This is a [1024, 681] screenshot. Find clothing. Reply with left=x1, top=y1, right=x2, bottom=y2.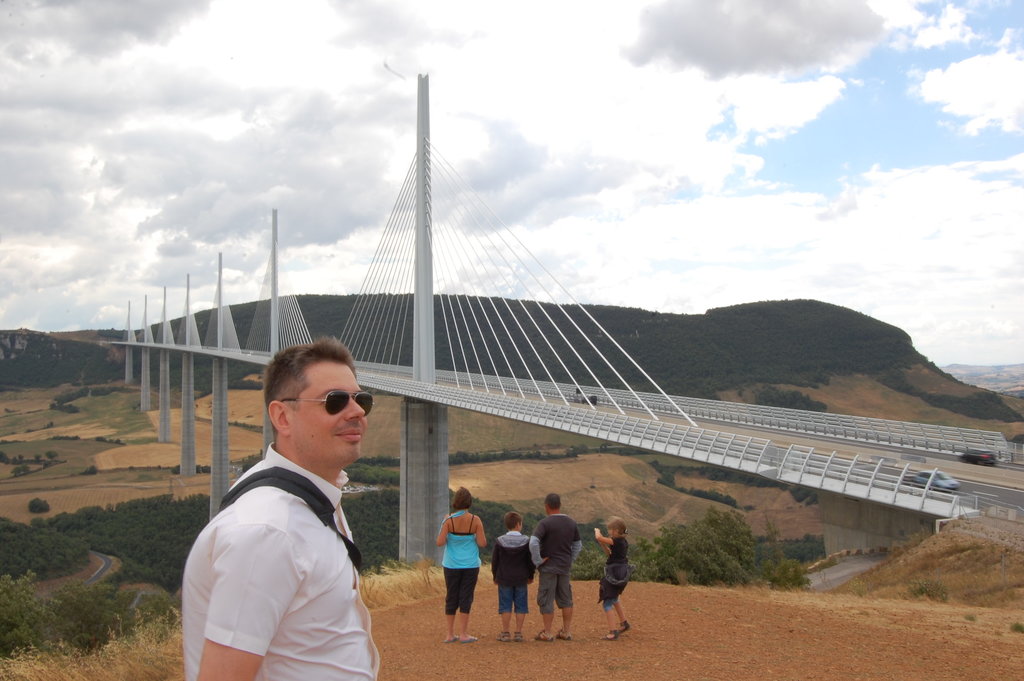
left=490, top=531, right=543, bottom=606.
